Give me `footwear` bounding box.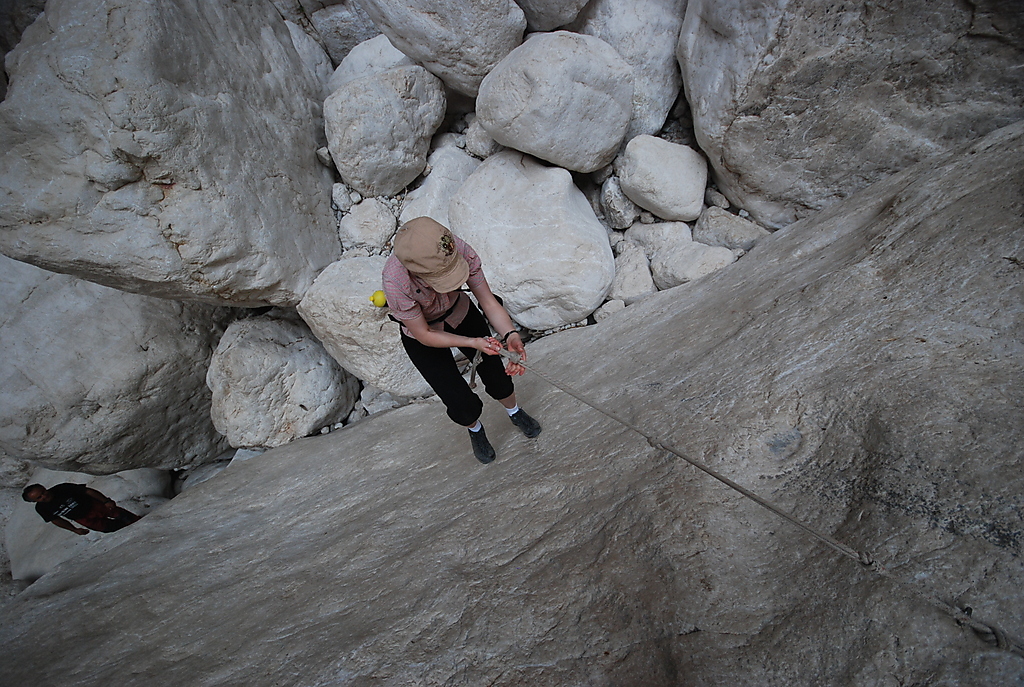
(468,418,496,463).
